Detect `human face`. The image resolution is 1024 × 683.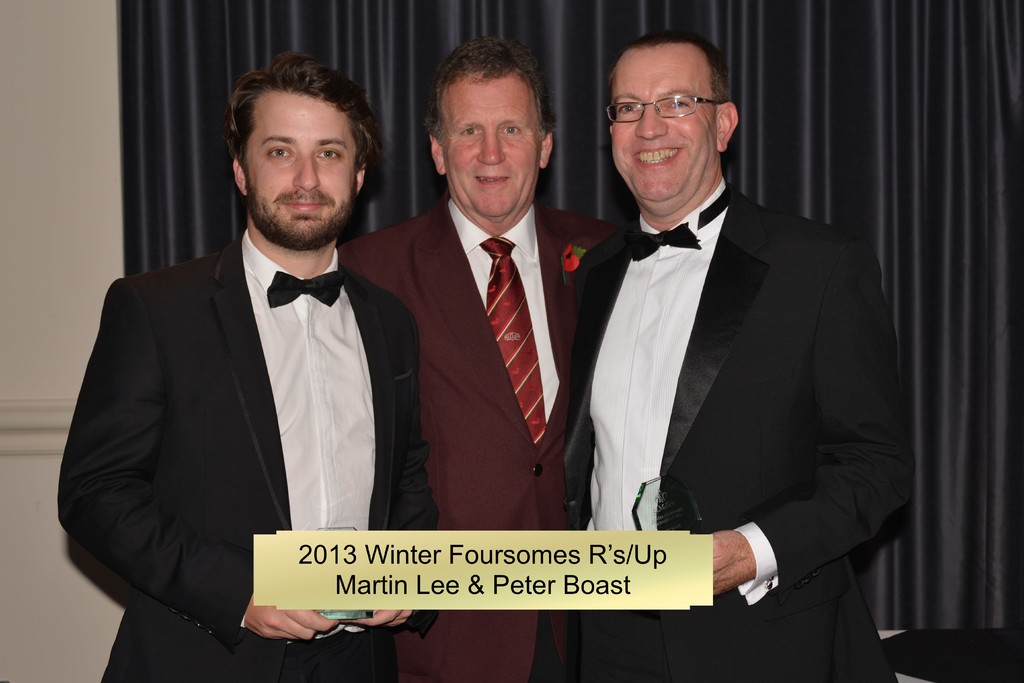
detection(234, 86, 355, 252).
